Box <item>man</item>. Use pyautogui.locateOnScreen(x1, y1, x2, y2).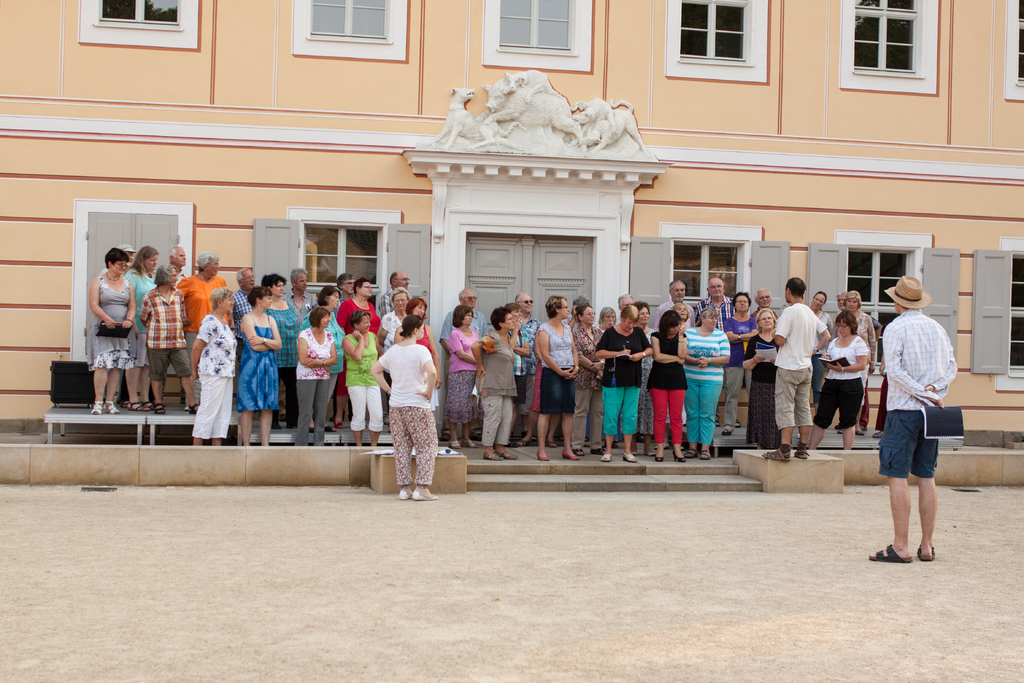
pyautogui.locateOnScreen(515, 292, 537, 438).
